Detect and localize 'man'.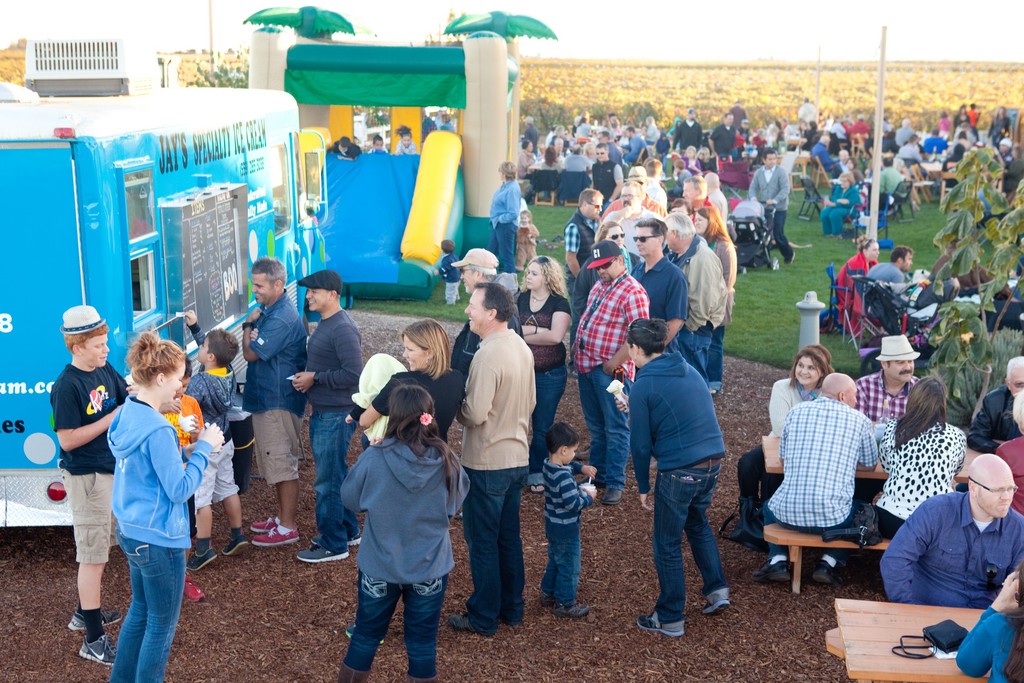
Localized at 566 239 642 507.
